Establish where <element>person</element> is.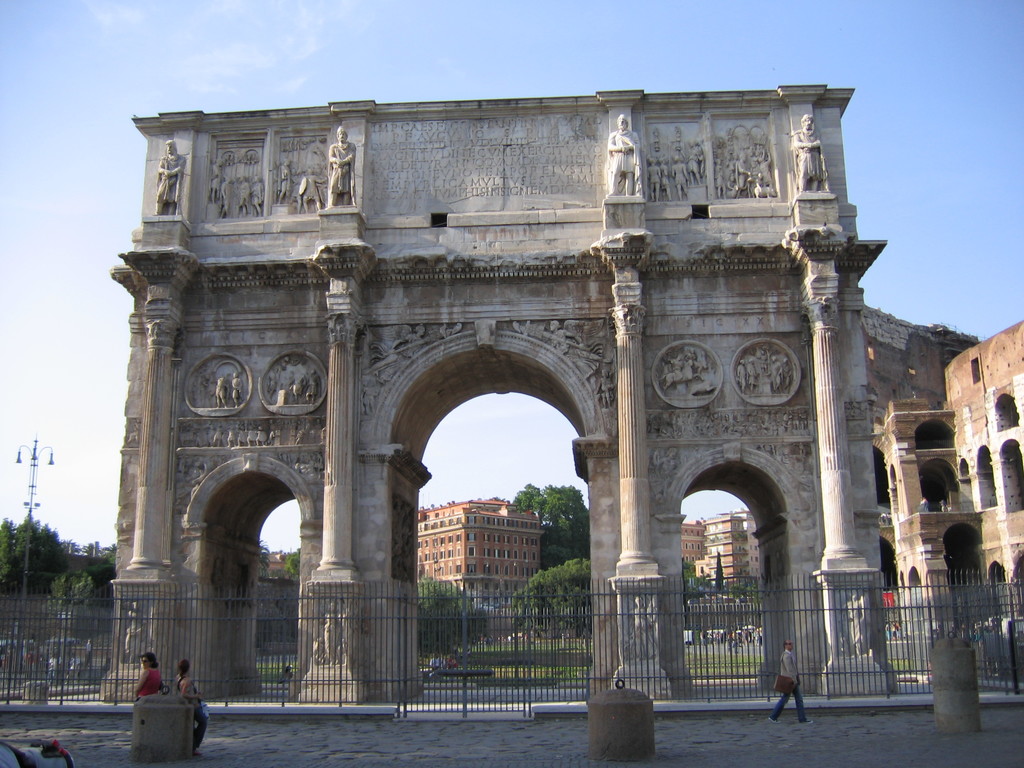
Established at [x1=174, y1=659, x2=211, y2=757].
